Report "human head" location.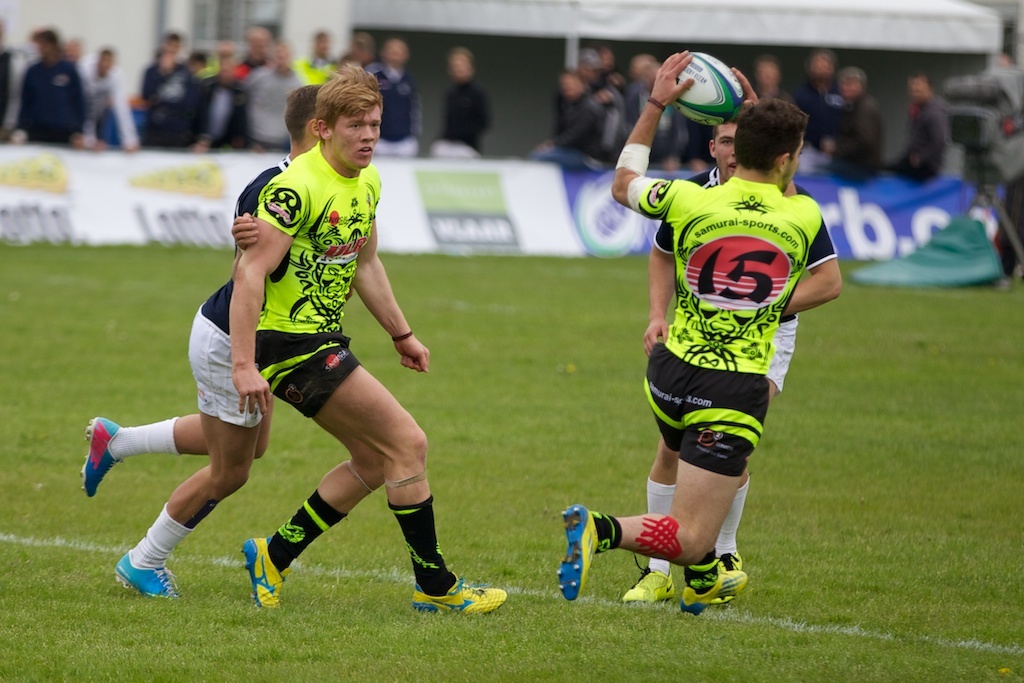
Report: <box>30,30,59,65</box>.
